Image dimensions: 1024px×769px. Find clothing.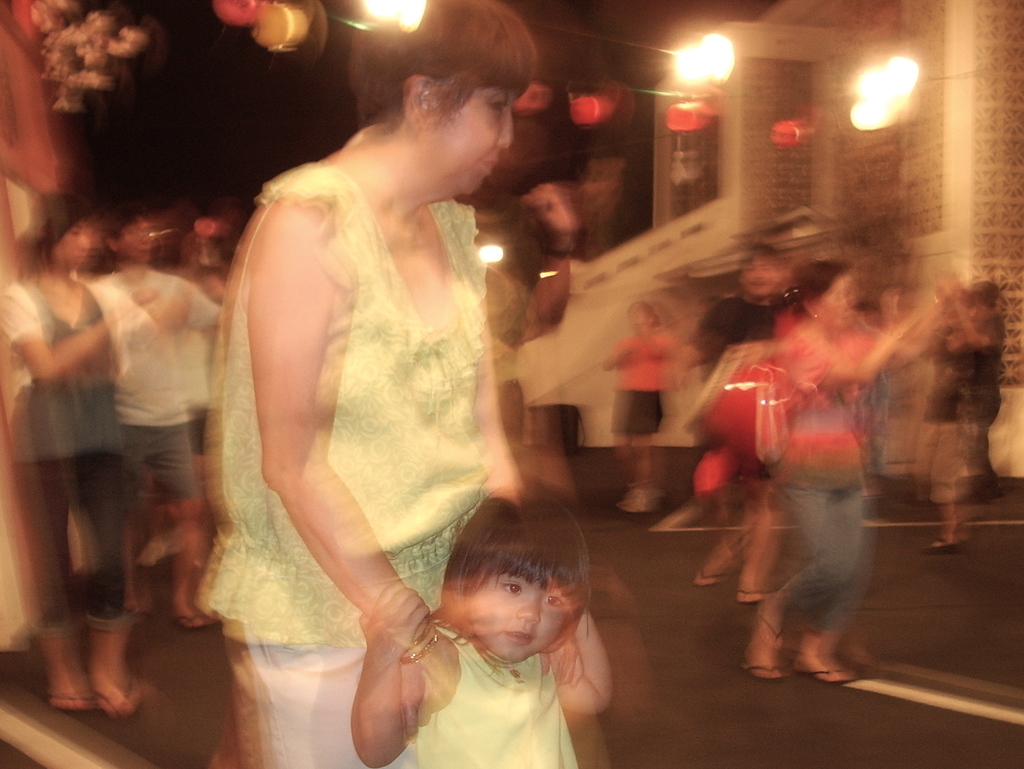
pyautogui.locateOnScreen(758, 317, 878, 627).
